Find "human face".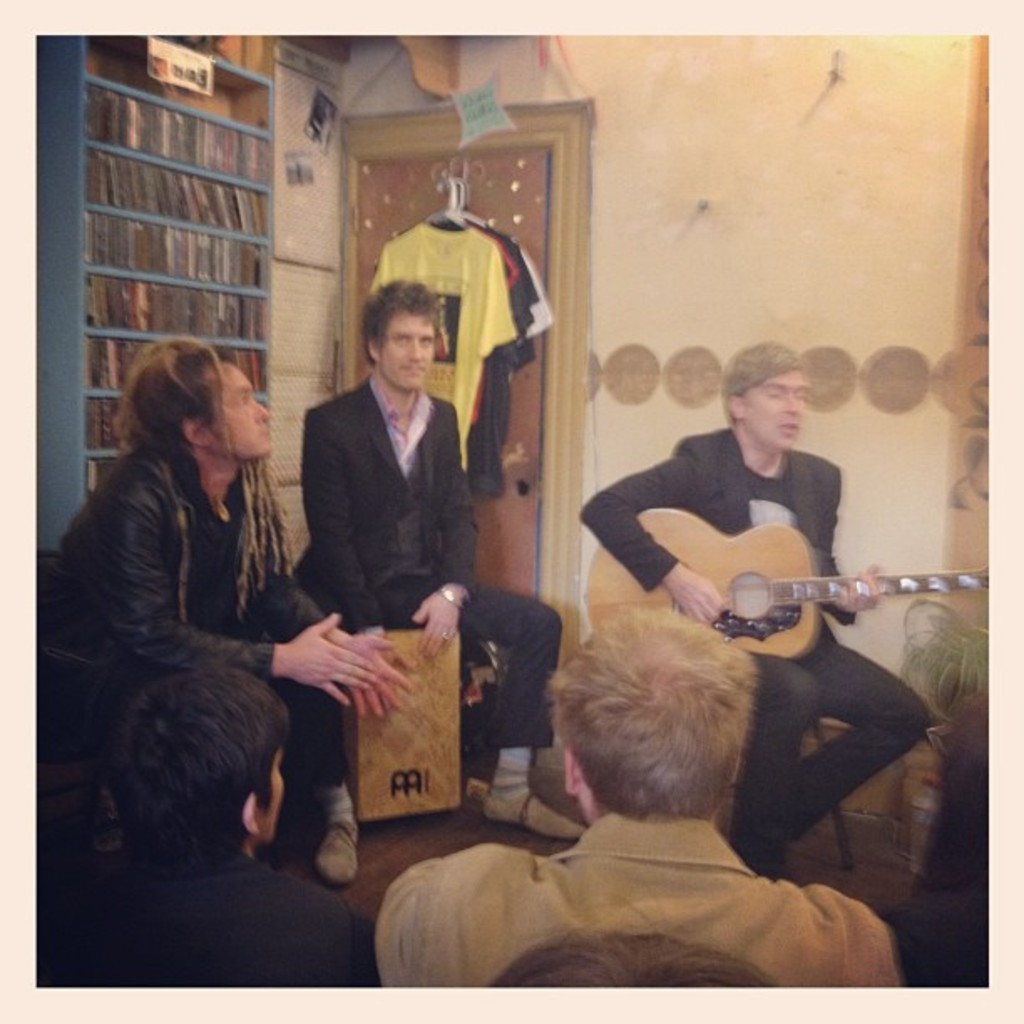
select_region(745, 356, 800, 453).
